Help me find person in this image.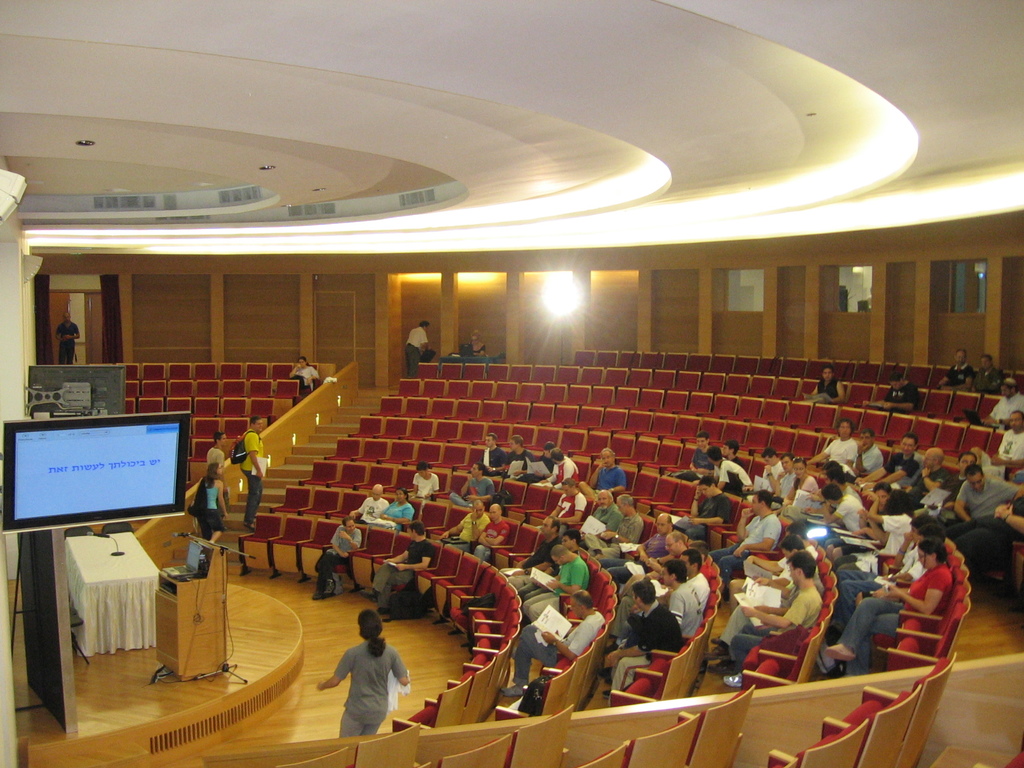
Found it: region(308, 516, 362, 602).
